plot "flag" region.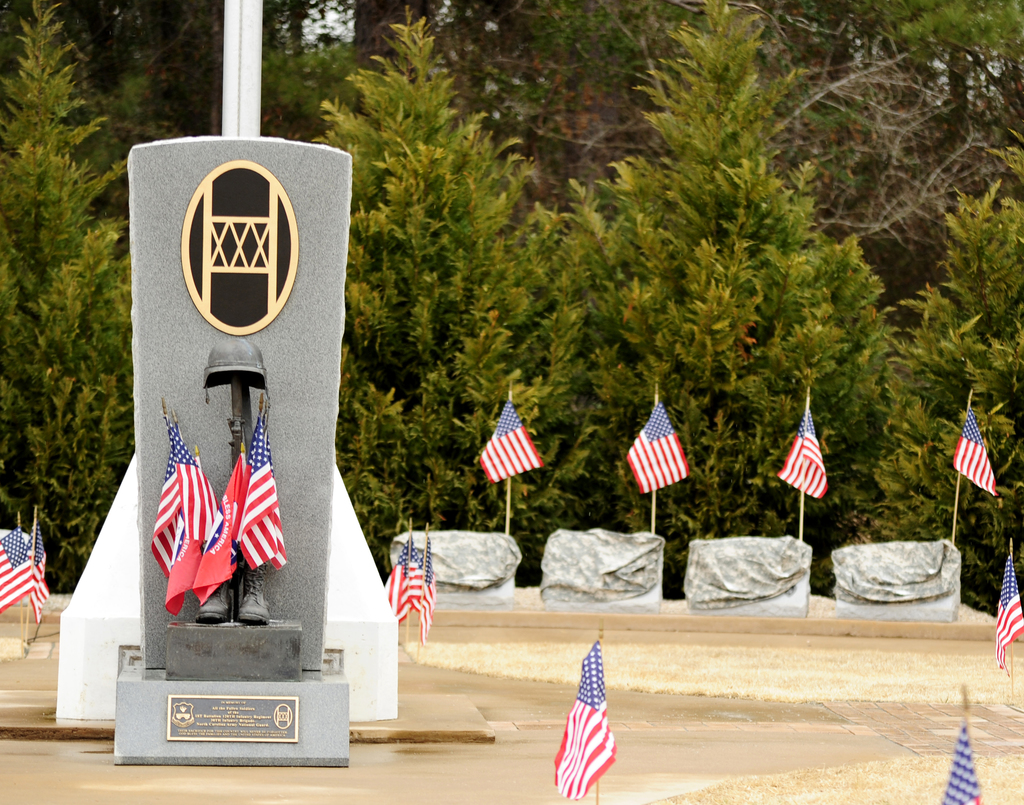
Plotted at rect(476, 398, 543, 483).
